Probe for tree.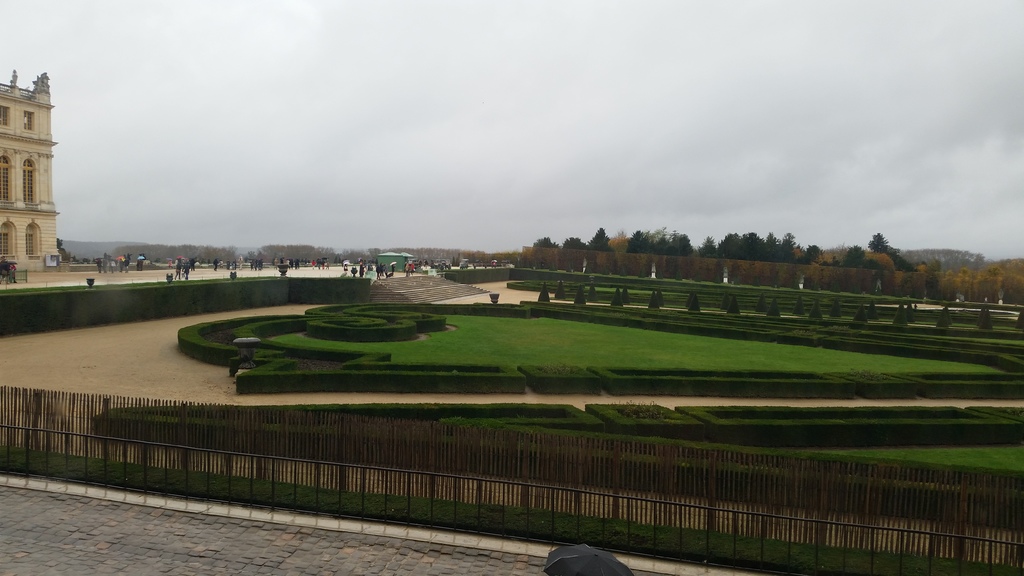
Probe result: [788,230,803,262].
